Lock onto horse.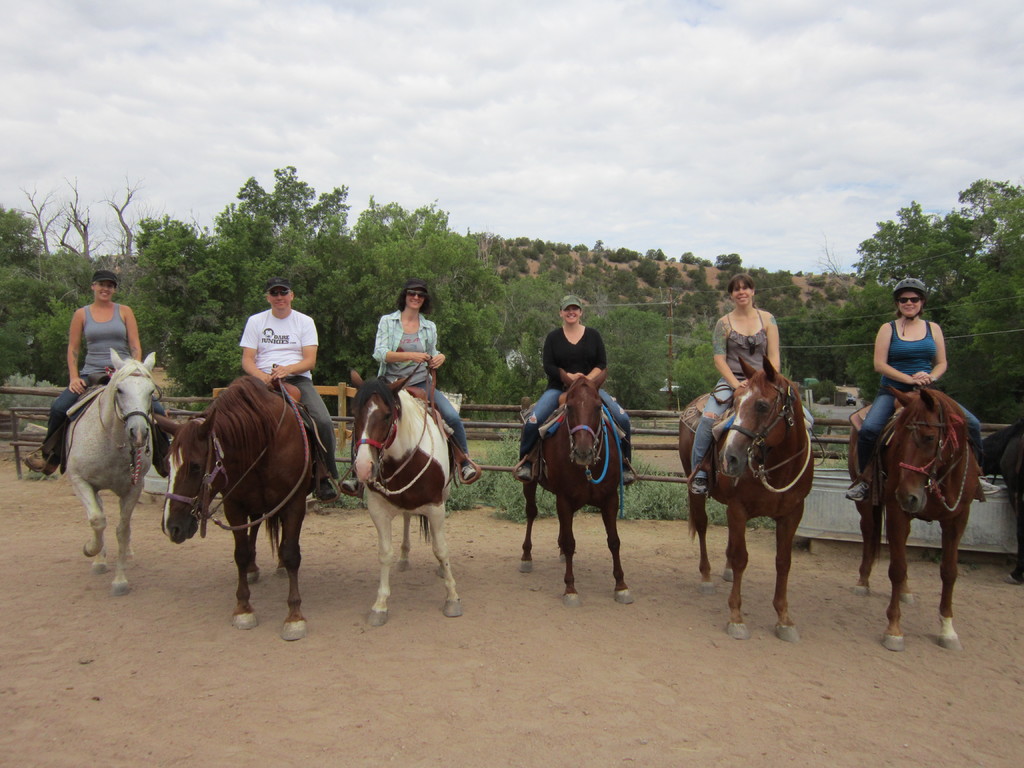
Locked: [x1=516, y1=367, x2=636, y2=607].
